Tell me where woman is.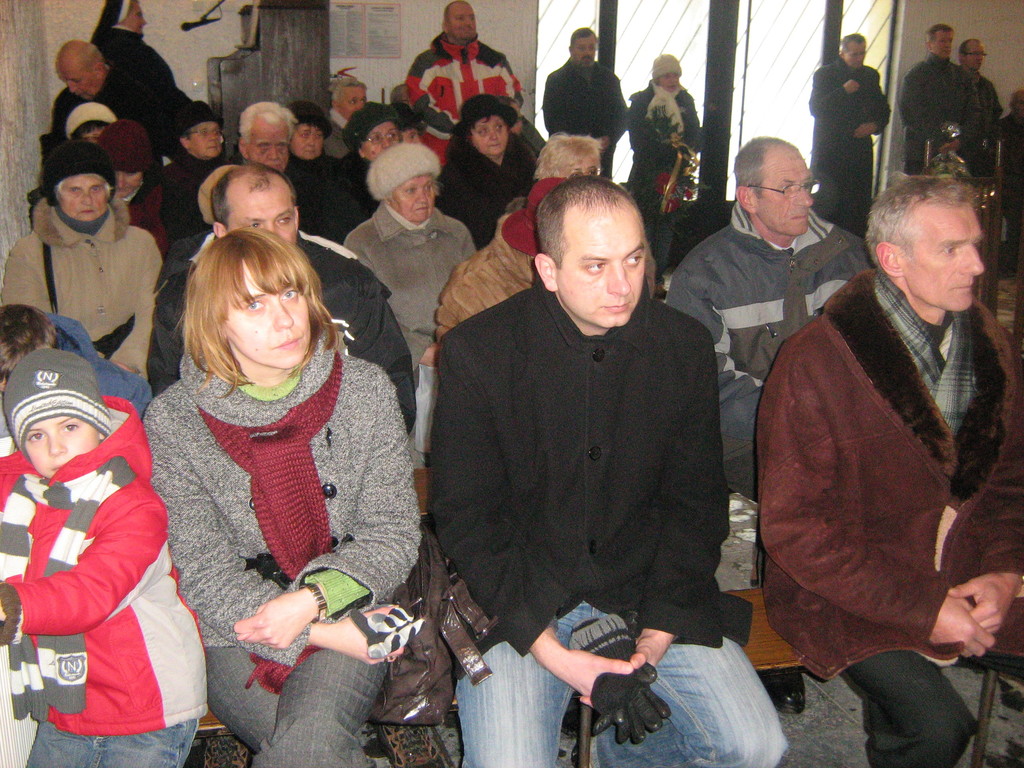
woman is at region(300, 103, 403, 254).
